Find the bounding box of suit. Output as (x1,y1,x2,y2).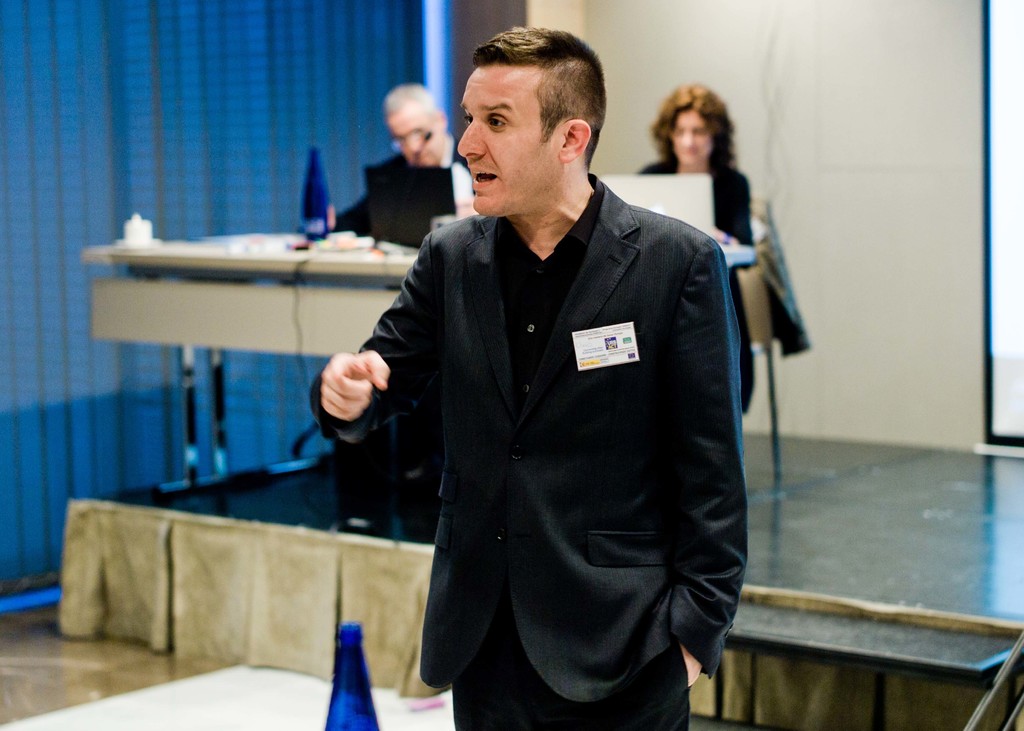
(308,170,749,730).
